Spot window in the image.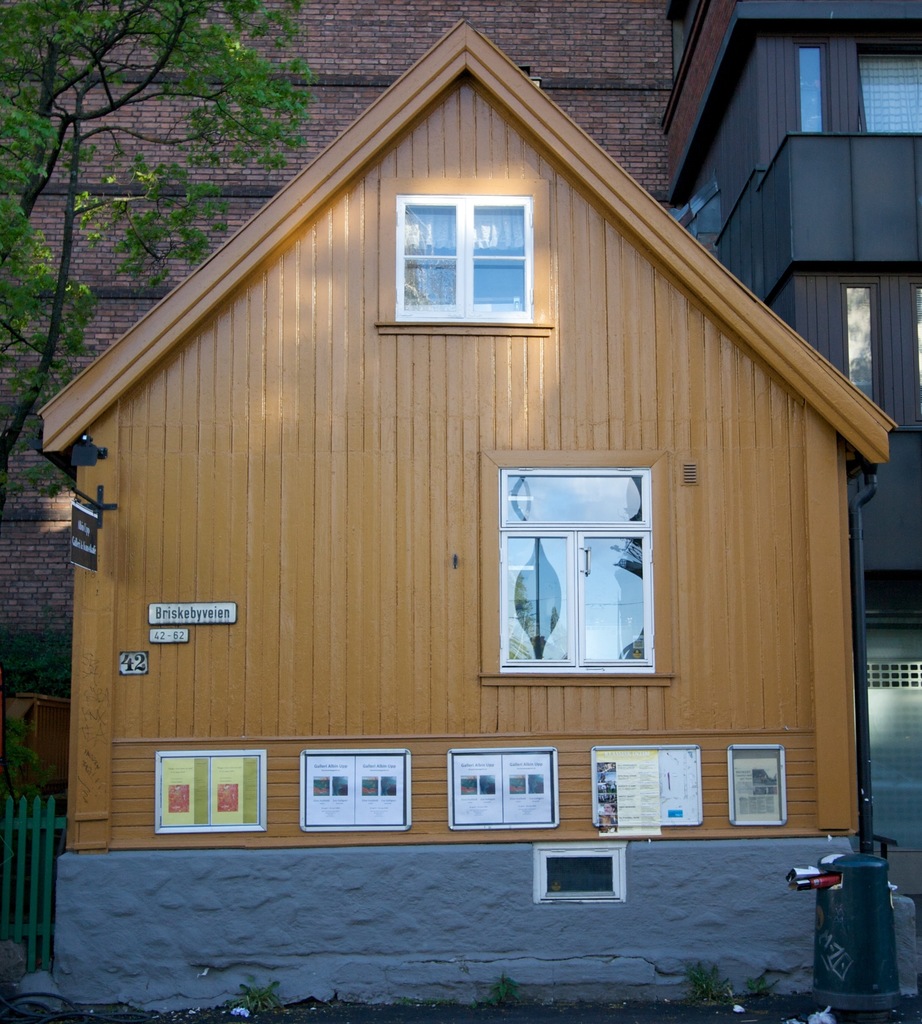
window found at x1=481, y1=467, x2=660, y2=667.
